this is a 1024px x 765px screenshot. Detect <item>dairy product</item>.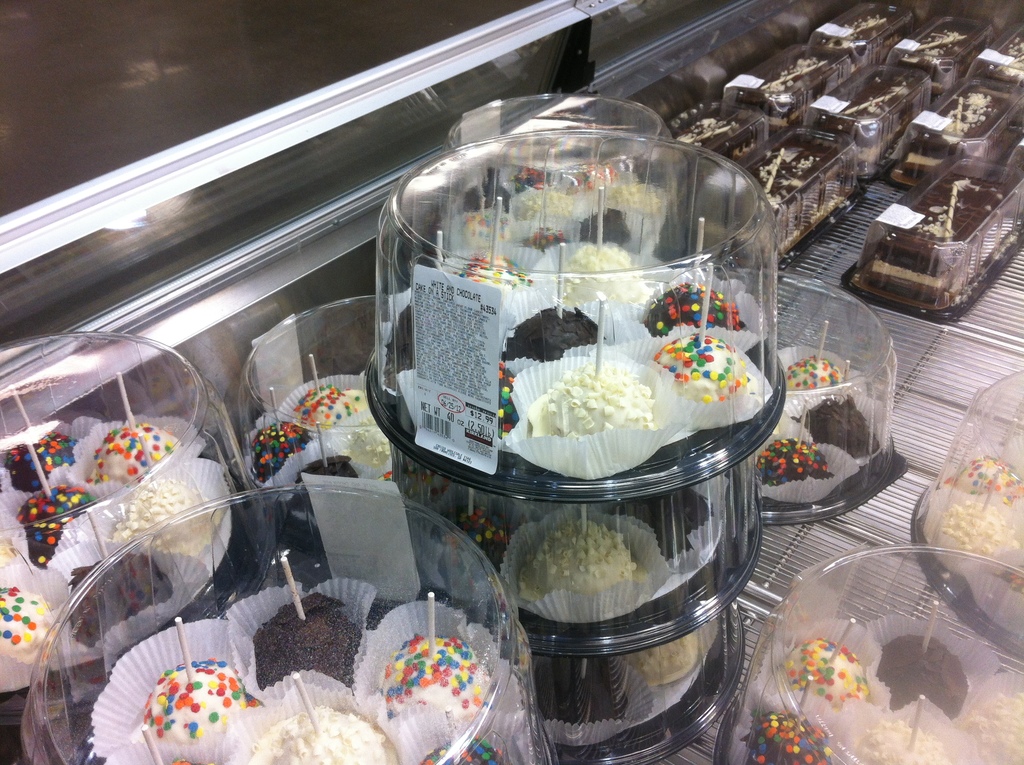
Rect(22, 475, 86, 571).
